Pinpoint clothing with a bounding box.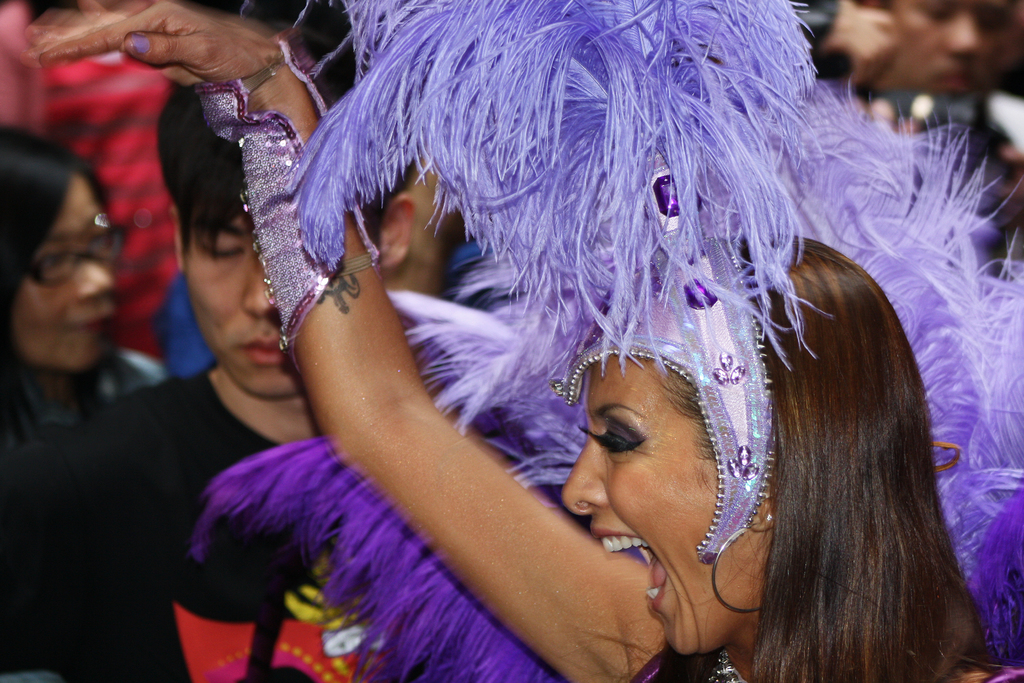
detection(6, 339, 166, 456).
